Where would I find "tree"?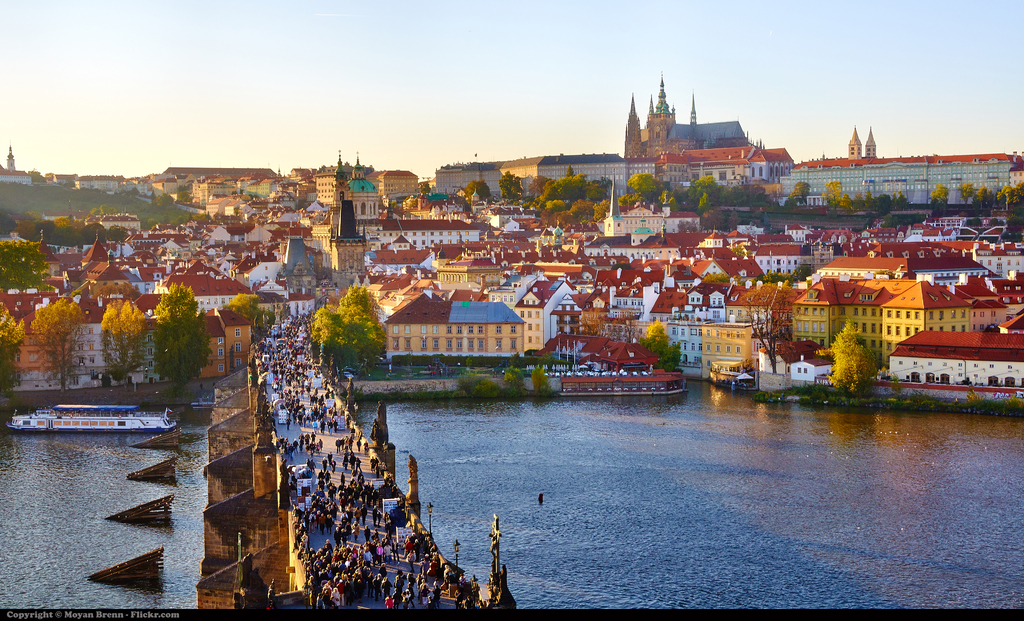
At [960,184,972,206].
